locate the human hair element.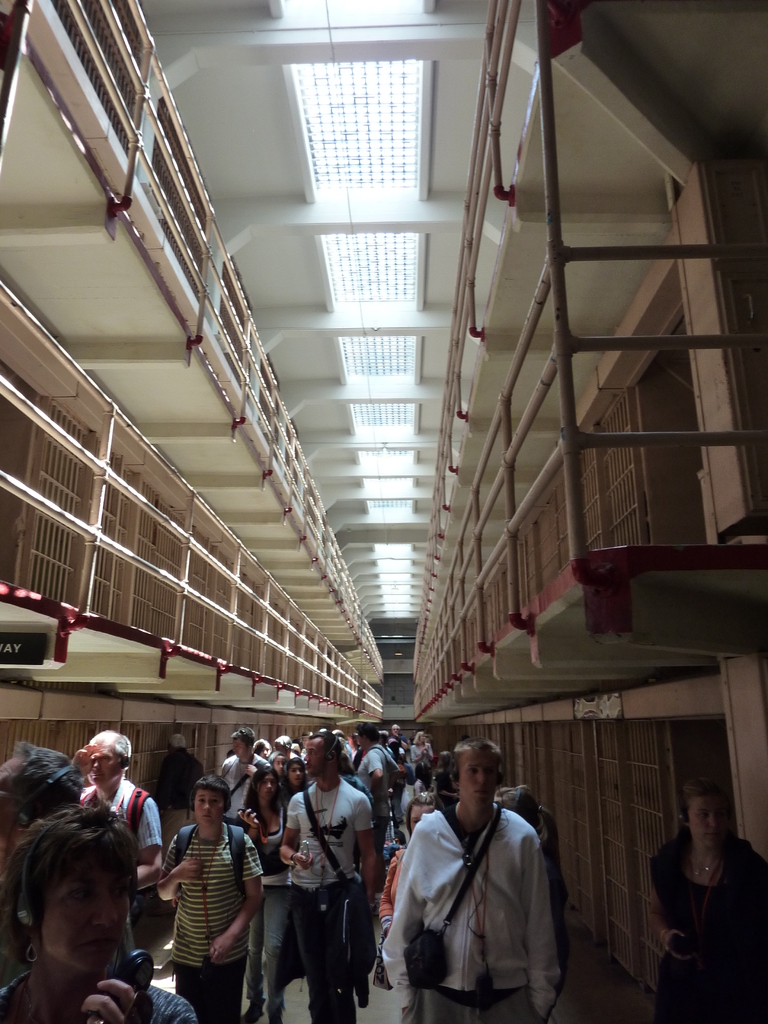
Element bbox: box=[191, 774, 234, 816].
